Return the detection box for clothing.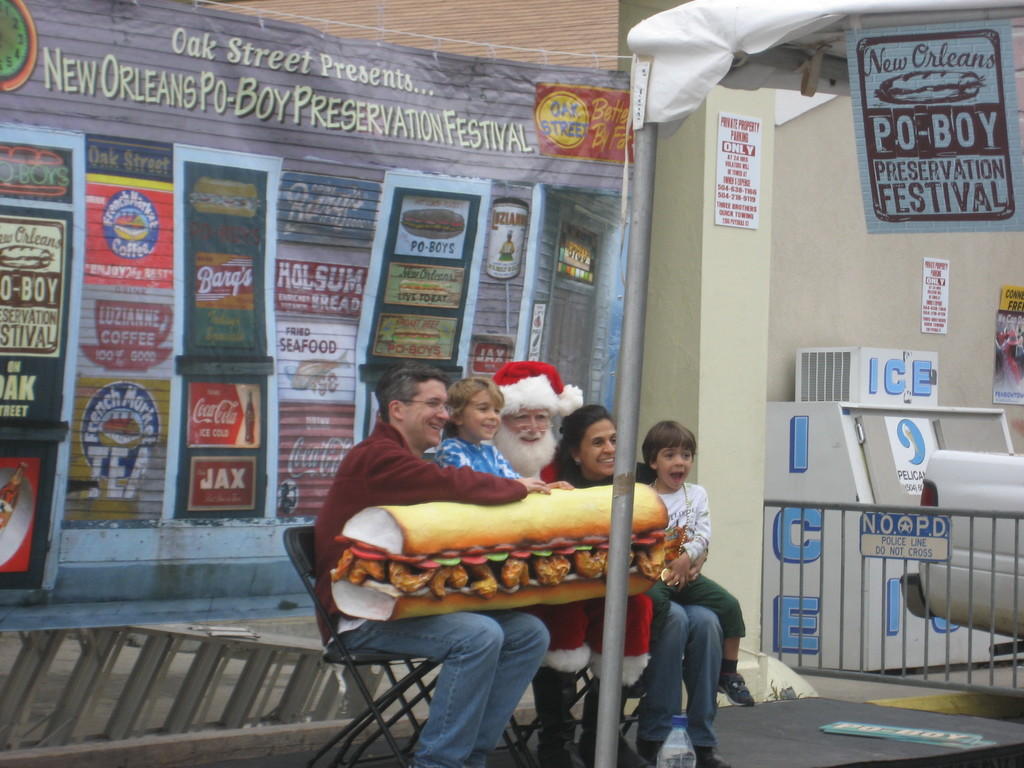
x1=429 y1=443 x2=531 y2=500.
